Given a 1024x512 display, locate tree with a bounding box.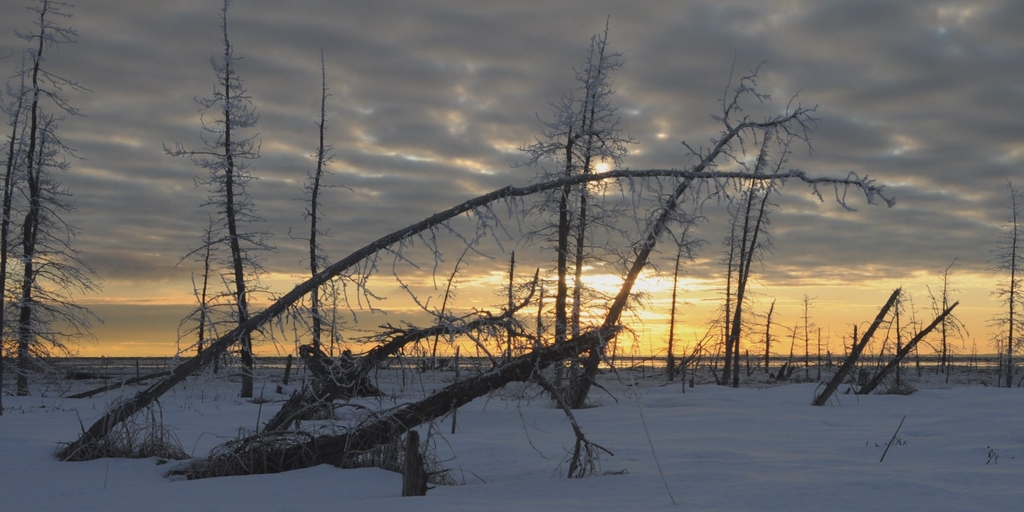
Located: <region>281, 44, 375, 385</region>.
